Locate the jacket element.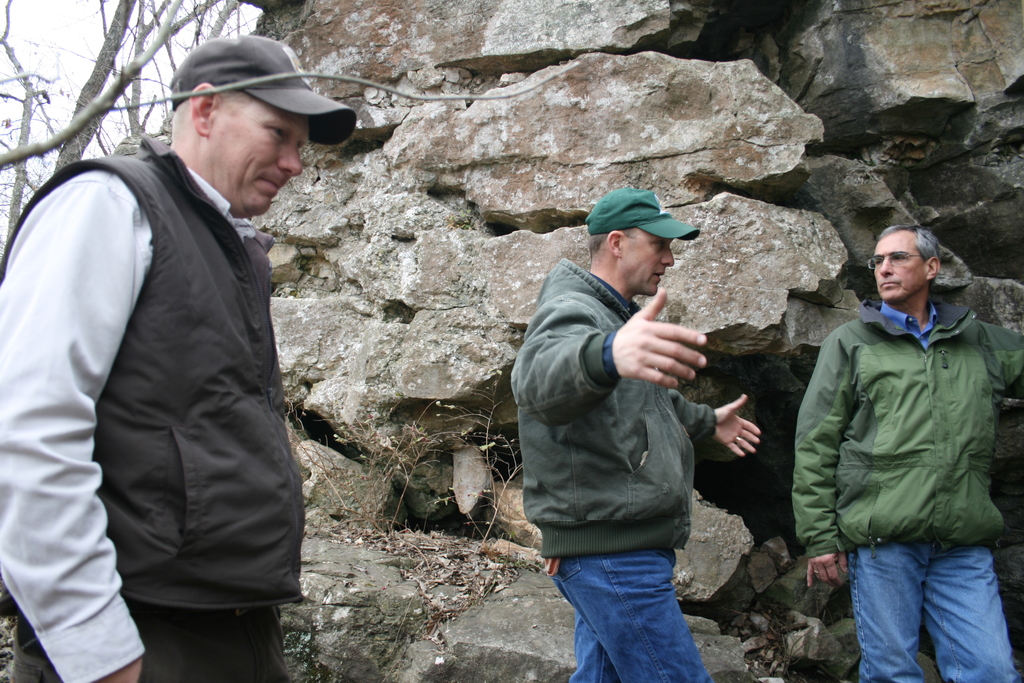
Element bbox: crop(522, 258, 717, 557).
